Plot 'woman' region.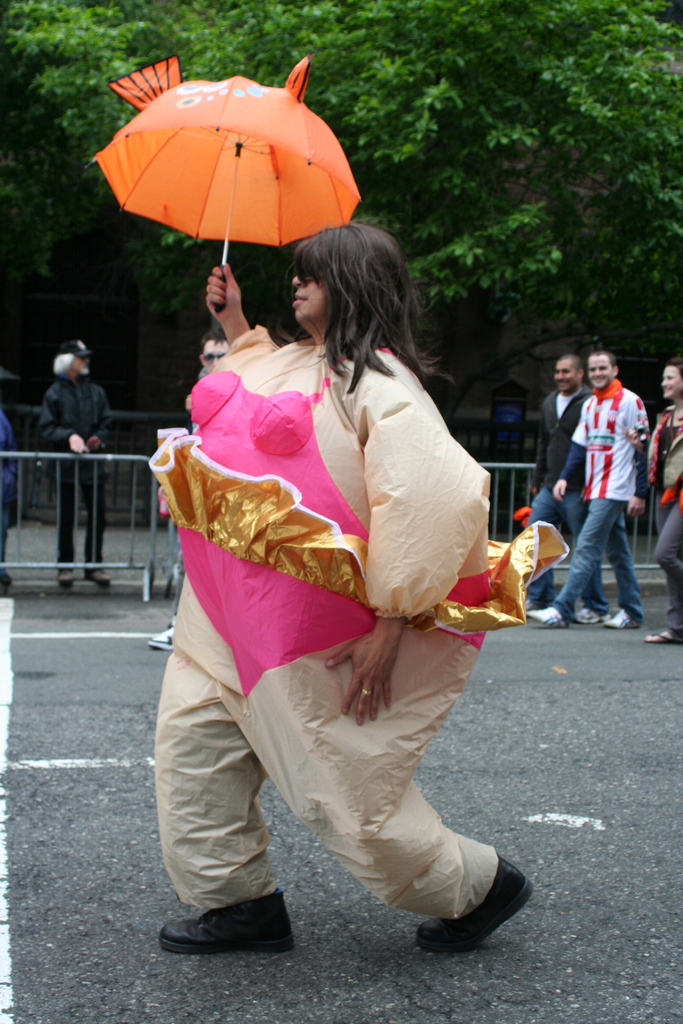
Plotted at 646 359 682 644.
